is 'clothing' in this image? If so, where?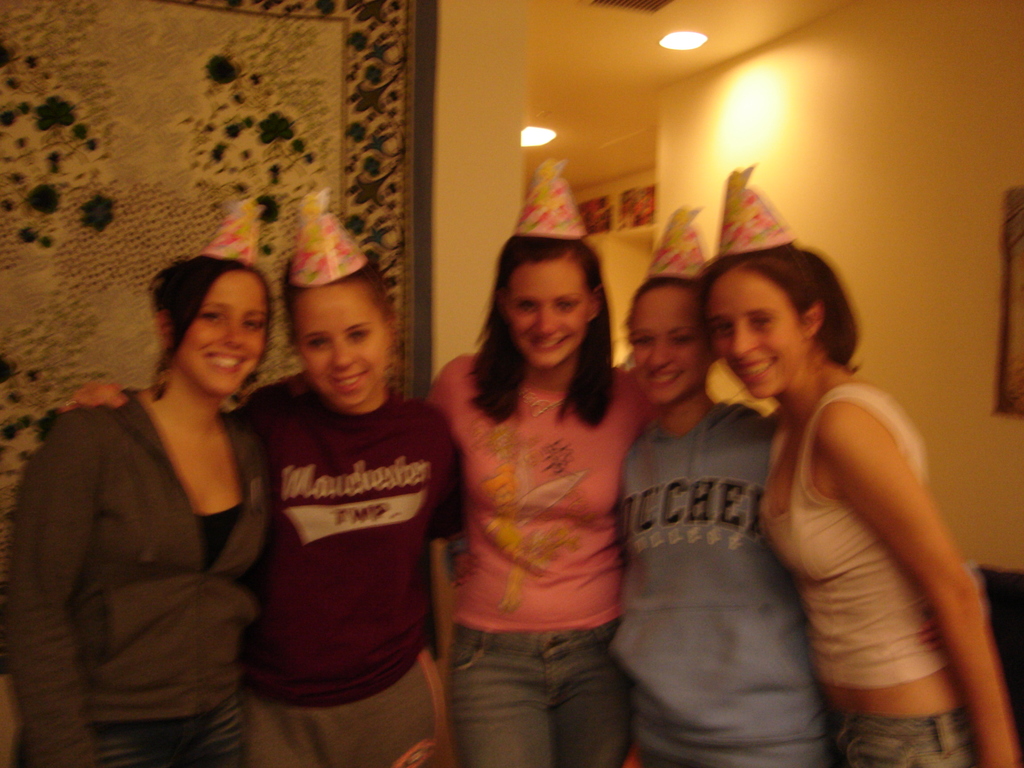
Yes, at (35, 324, 305, 756).
